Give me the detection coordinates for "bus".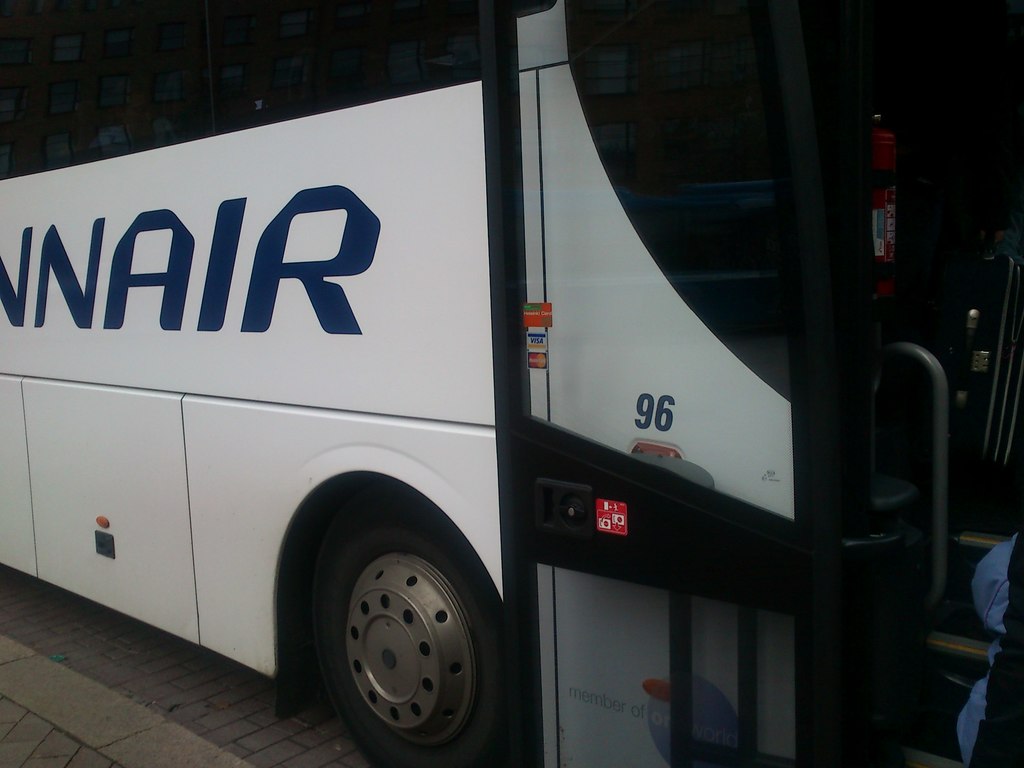
[0,3,1023,767].
